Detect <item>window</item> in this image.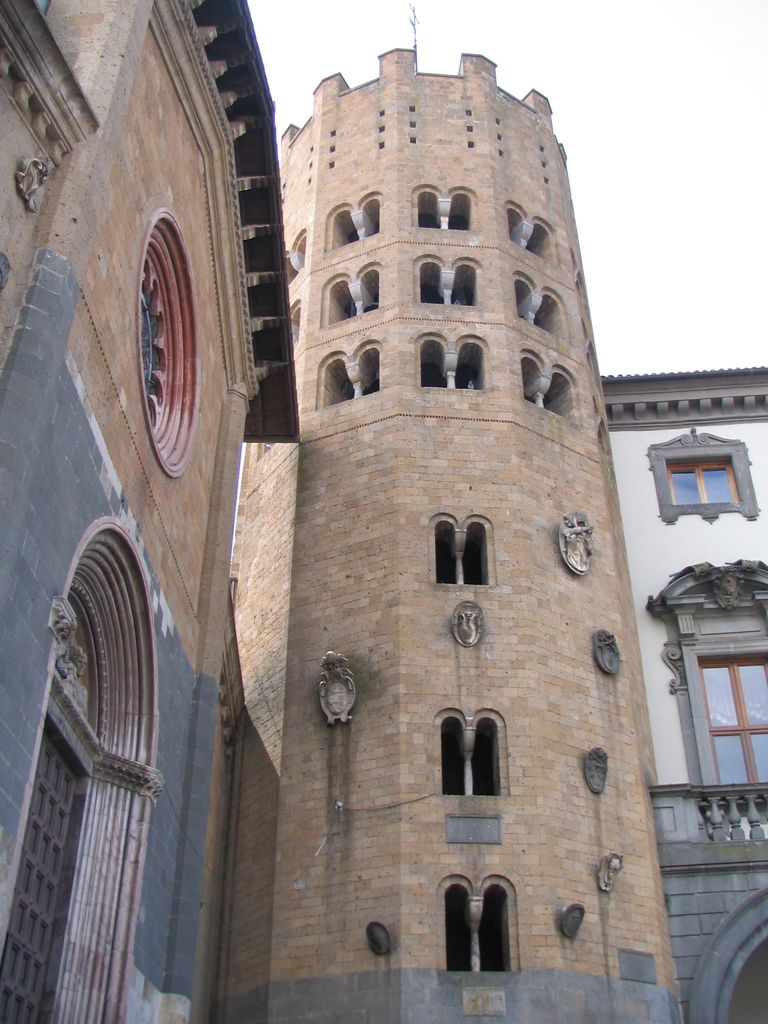
Detection: Rect(319, 188, 387, 257).
